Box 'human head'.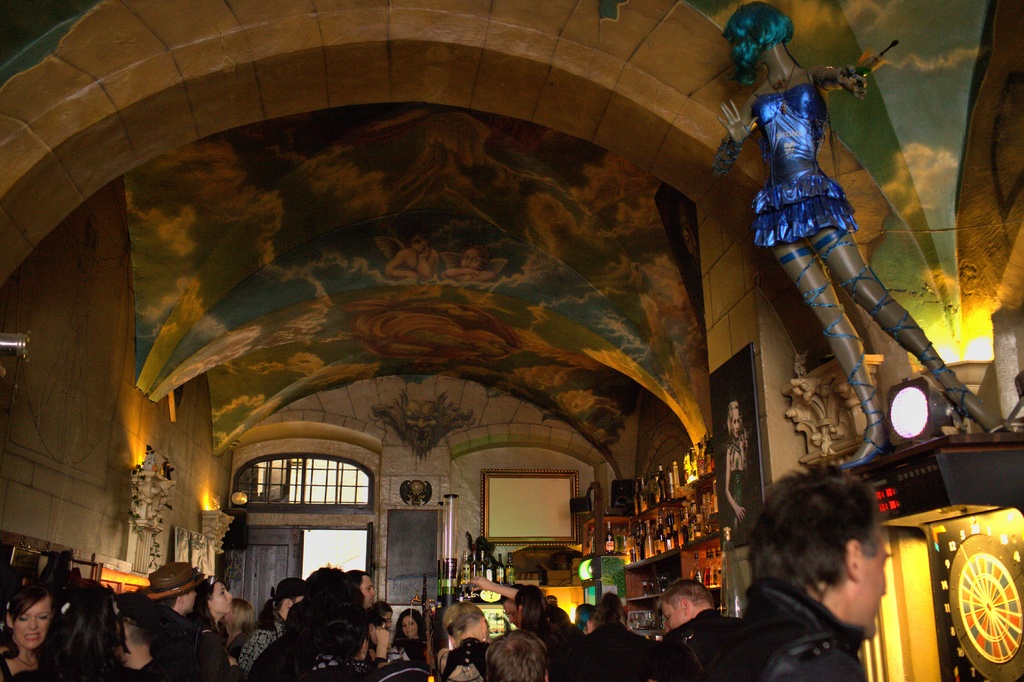
(516, 585, 548, 630).
